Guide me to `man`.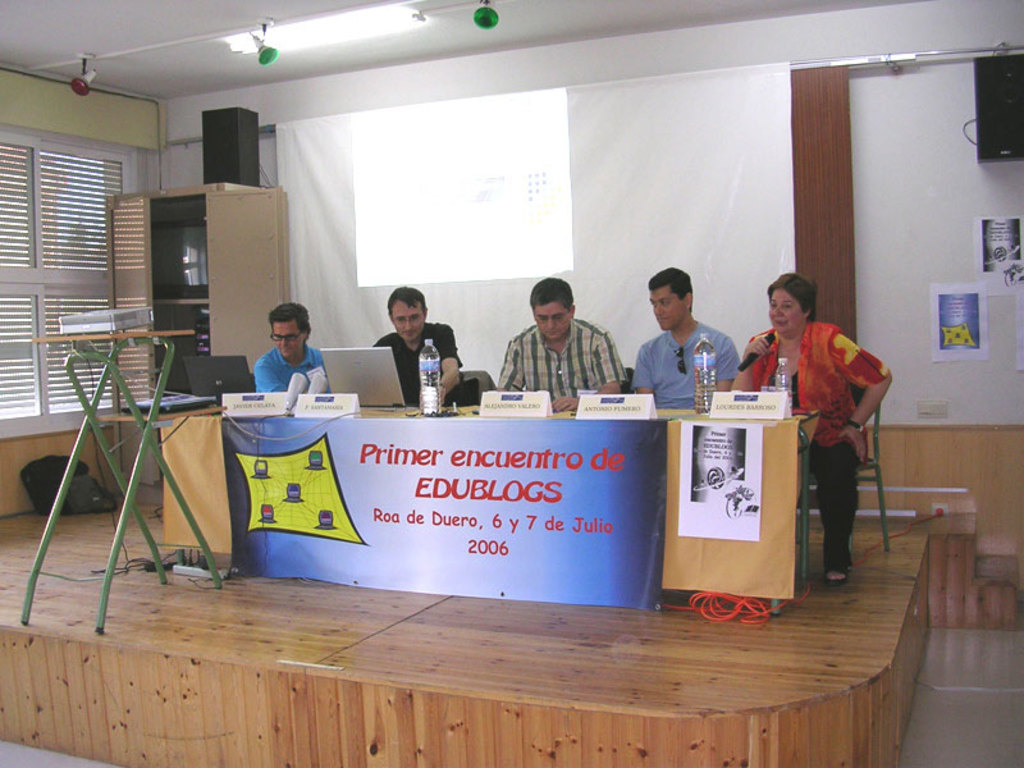
Guidance: (x1=374, y1=285, x2=479, y2=406).
